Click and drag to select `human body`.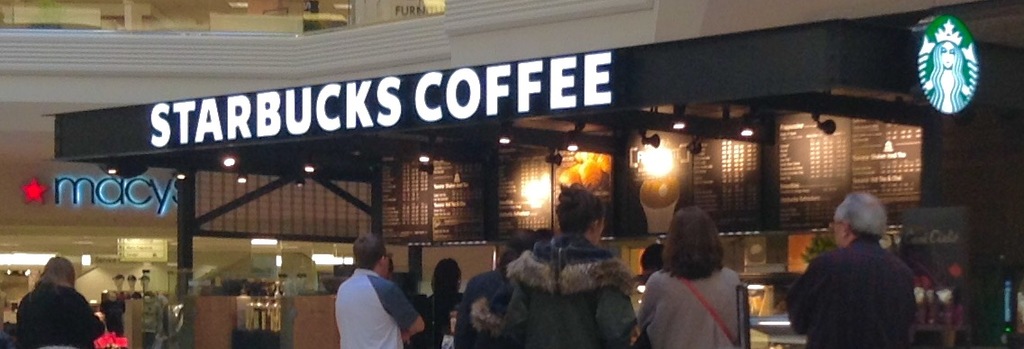
Selection: {"left": 449, "top": 261, "right": 507, "bottom": 348}.
